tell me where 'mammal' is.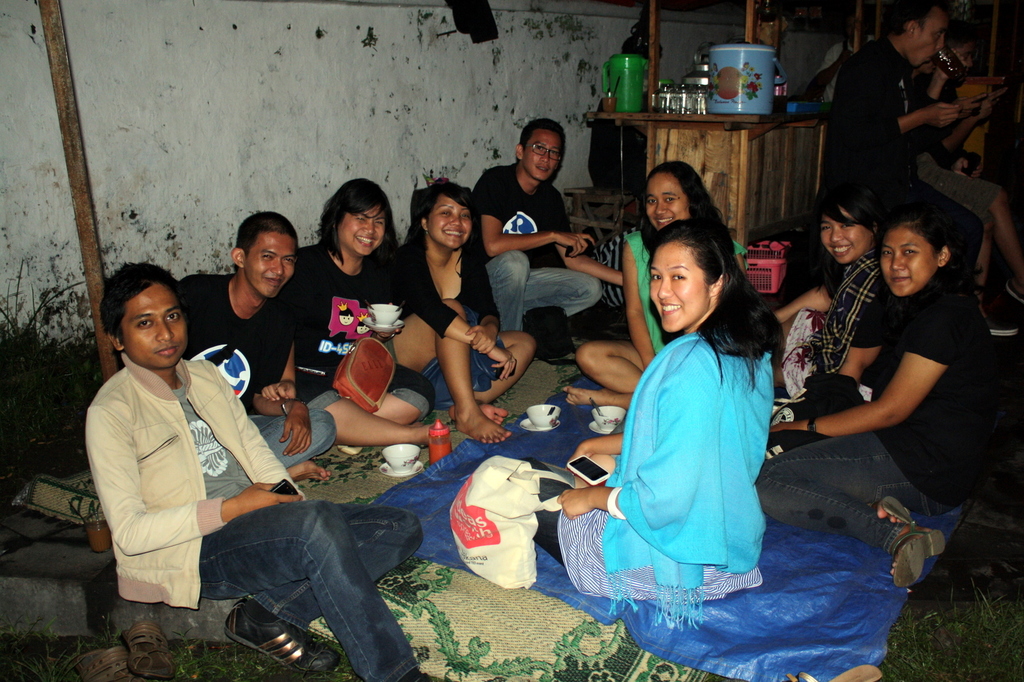
'mammal' is at [left=518, top=214, right=777, bottom=620].
